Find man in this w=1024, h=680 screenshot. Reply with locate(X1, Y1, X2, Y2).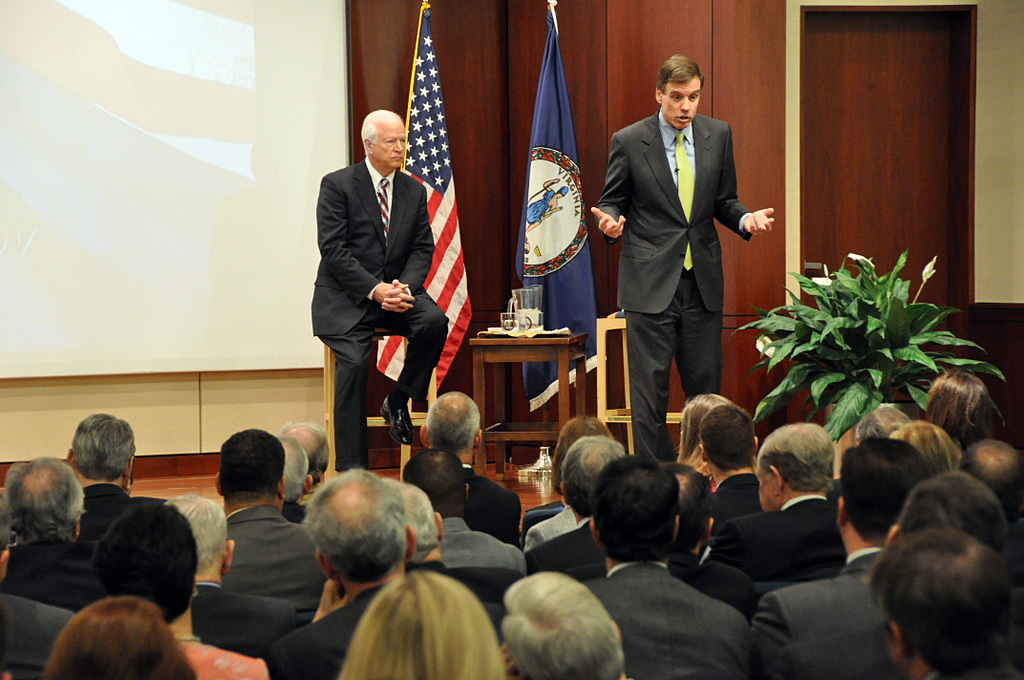
locate(274, 462, 424, 679).
